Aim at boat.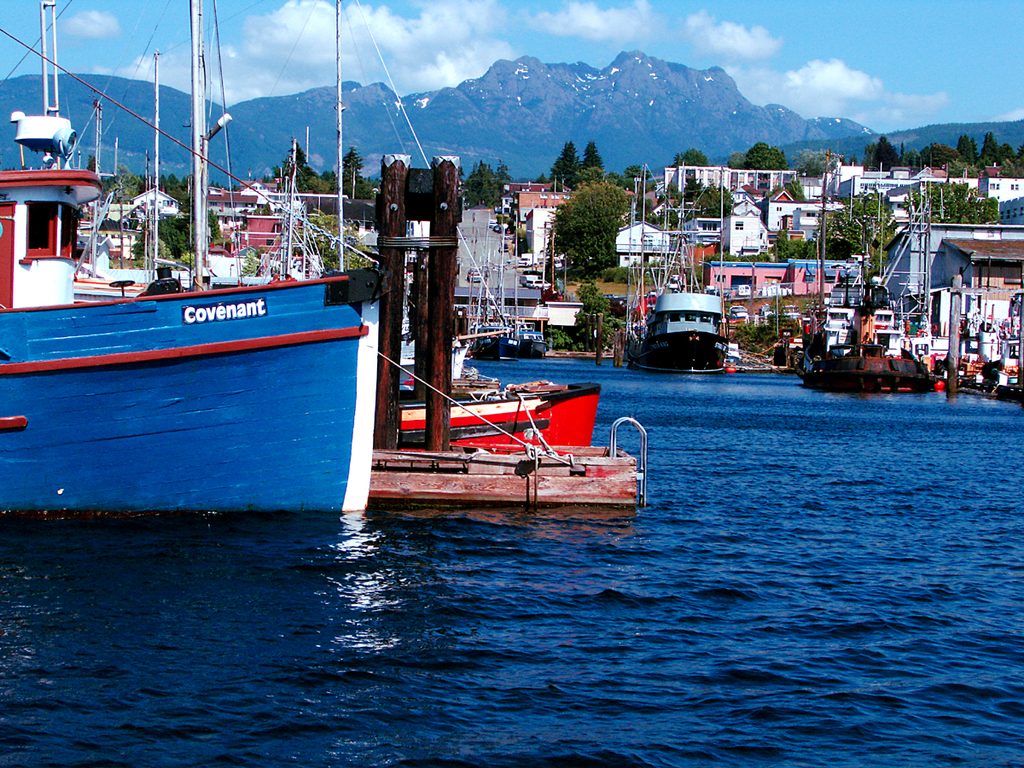
Aimed at locate(4, 29, 419, 490).
